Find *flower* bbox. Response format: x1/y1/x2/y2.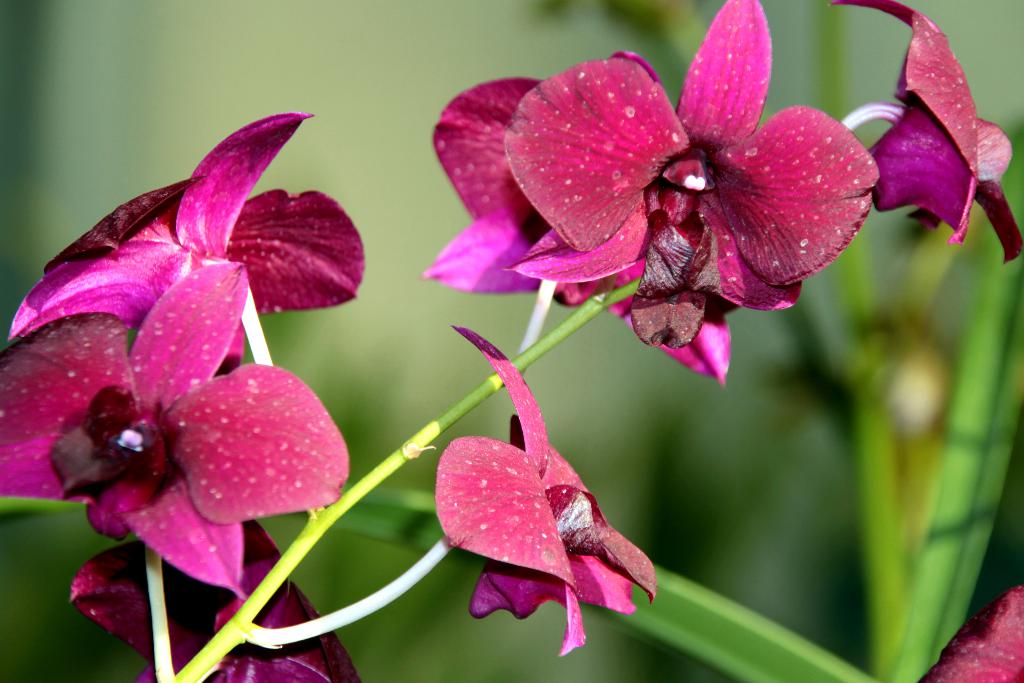
911/579/1023/682.
